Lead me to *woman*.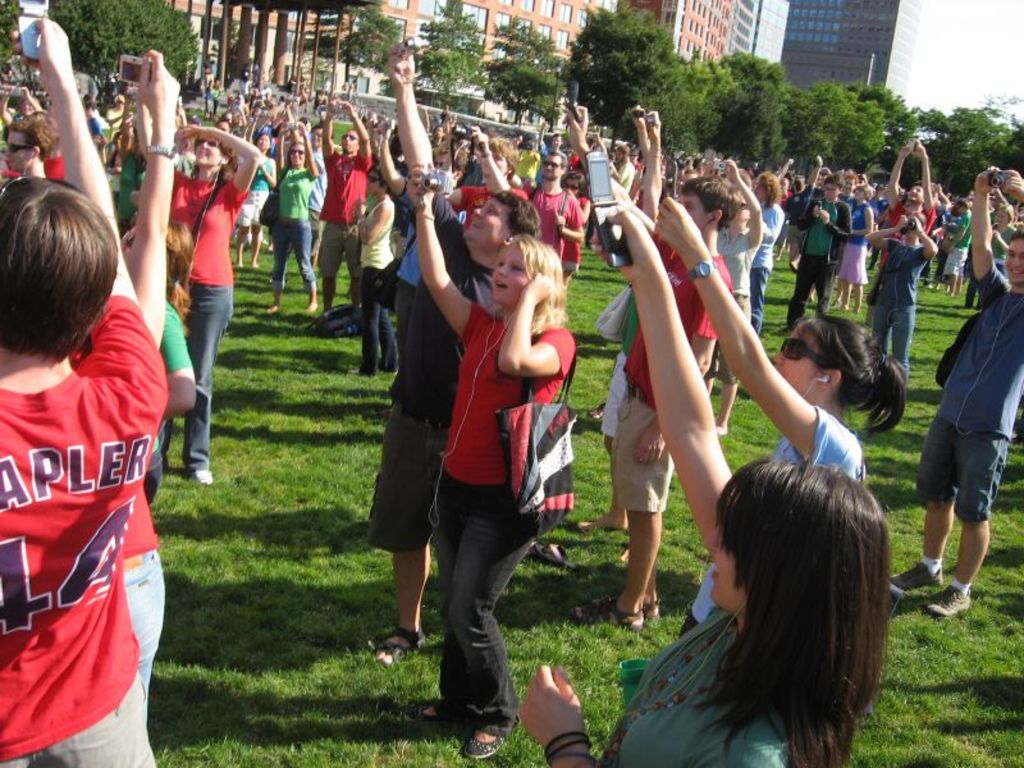
Lead to pyautogui.locateOnScreen(399, 163, 580, 756).
